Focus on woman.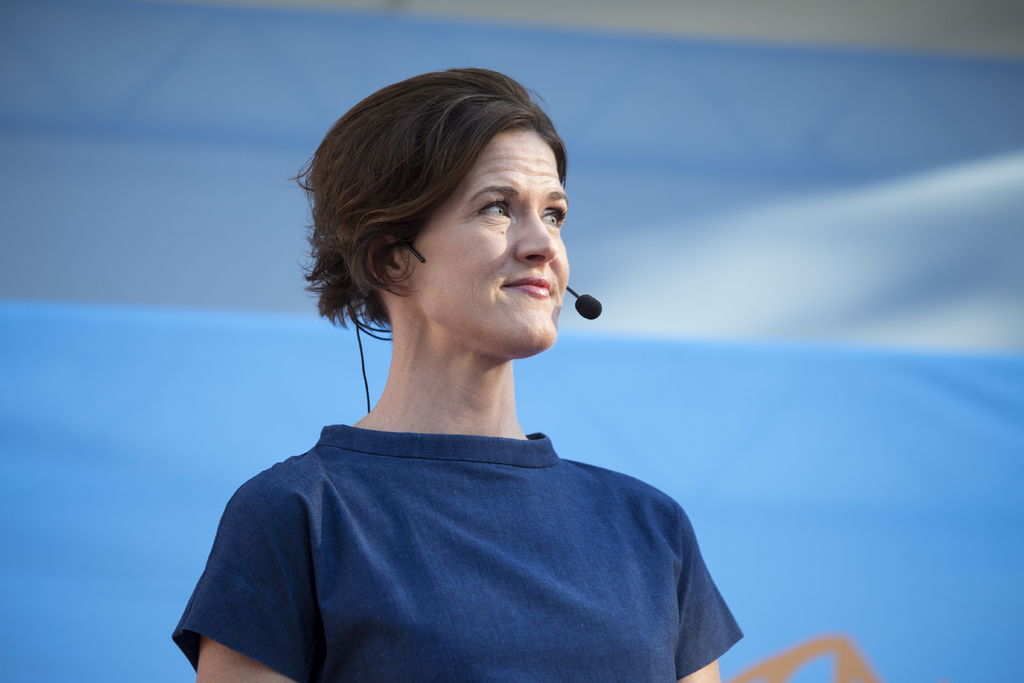
Focused at {"x1": 160, "y1": 62, "x2": 767, "y2": 675}.
